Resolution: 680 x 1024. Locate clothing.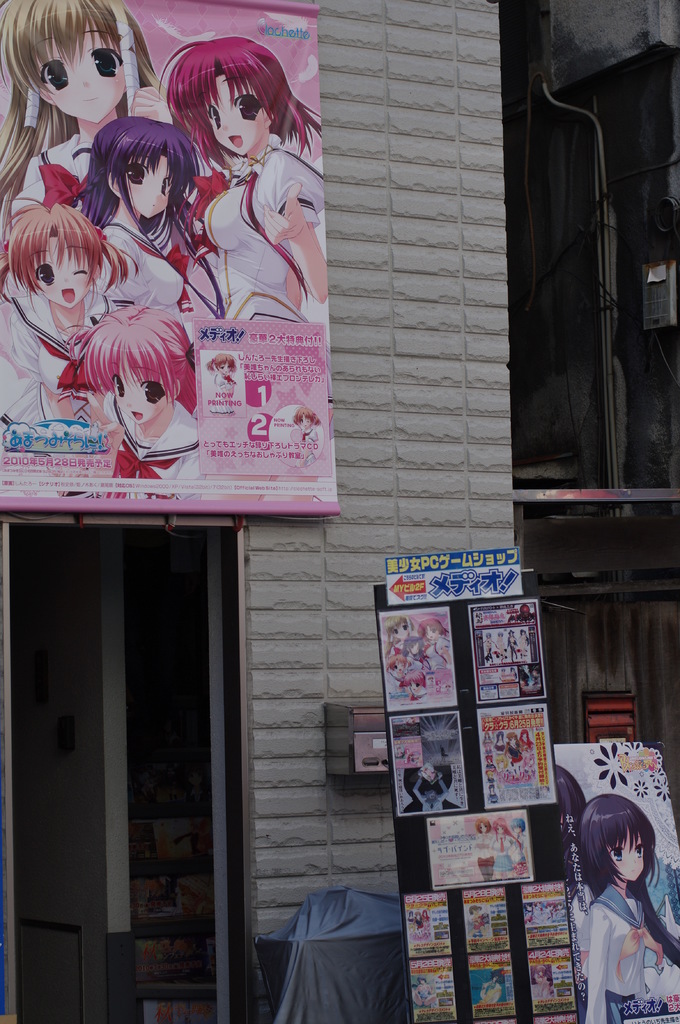
[579, 881, 665, 1023].
